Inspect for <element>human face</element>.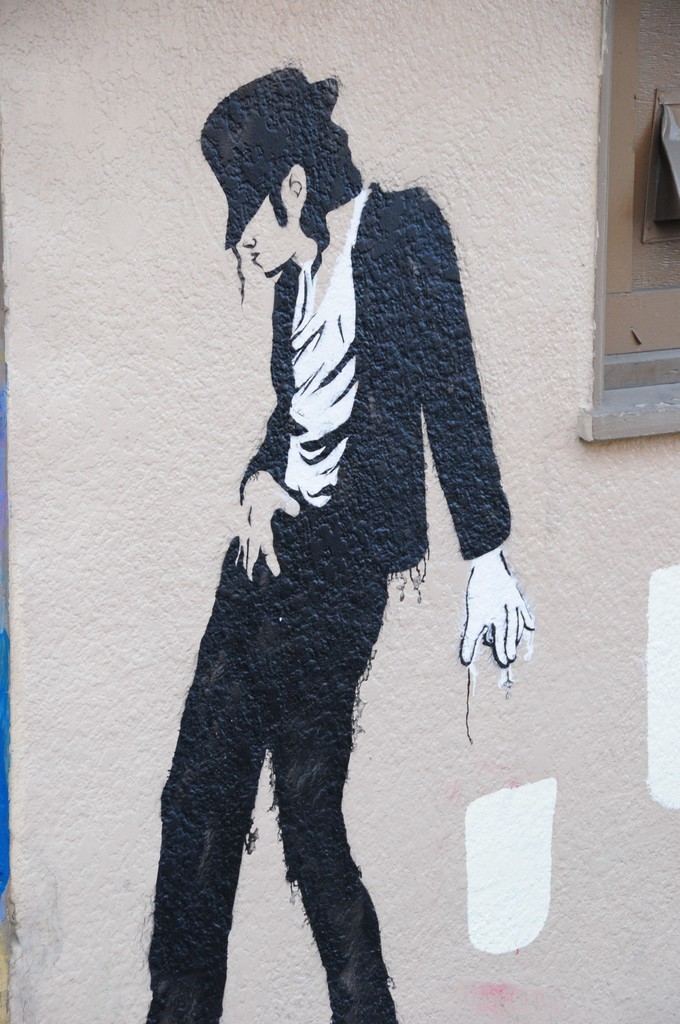
Inspection: bbox(233, 173, 299, 281).
